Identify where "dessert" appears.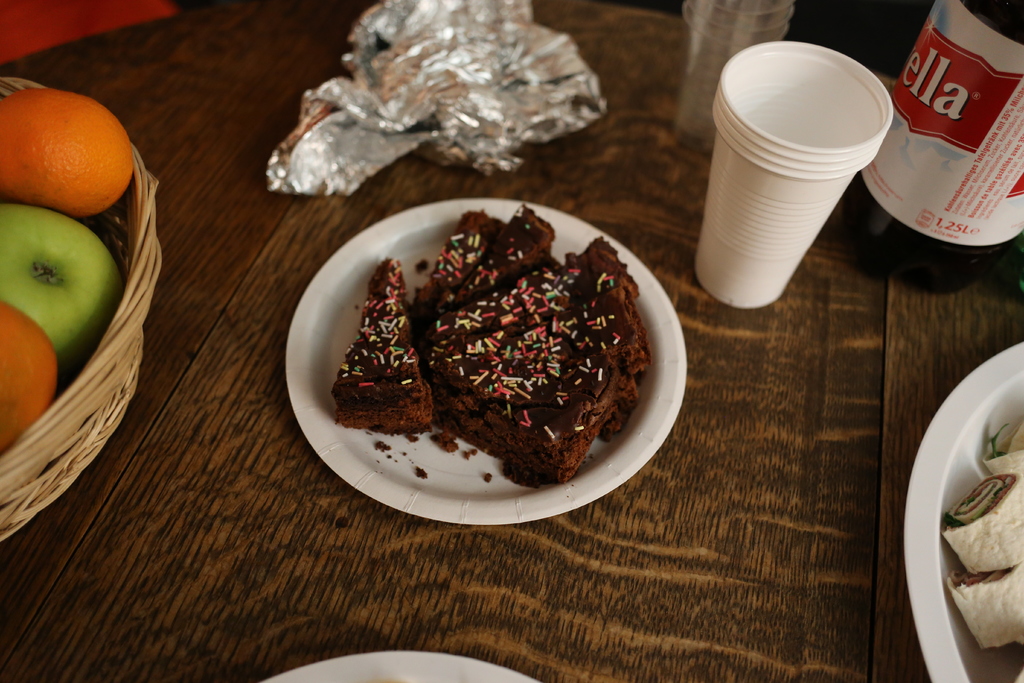
Appears at 952/569/1023/648.
